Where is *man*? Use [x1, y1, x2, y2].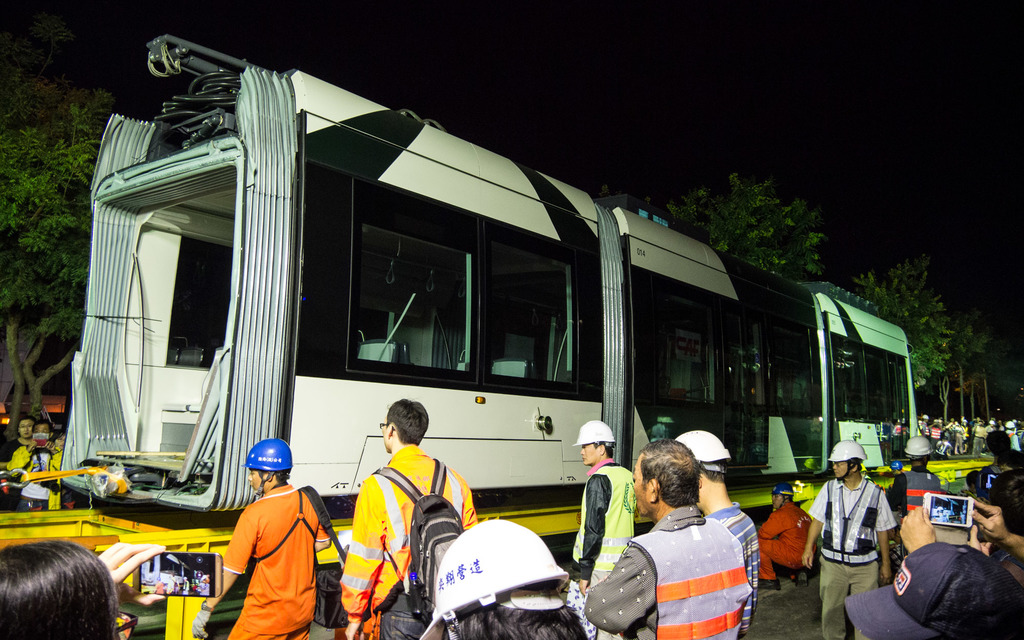
[758, 482, 819, 594].
